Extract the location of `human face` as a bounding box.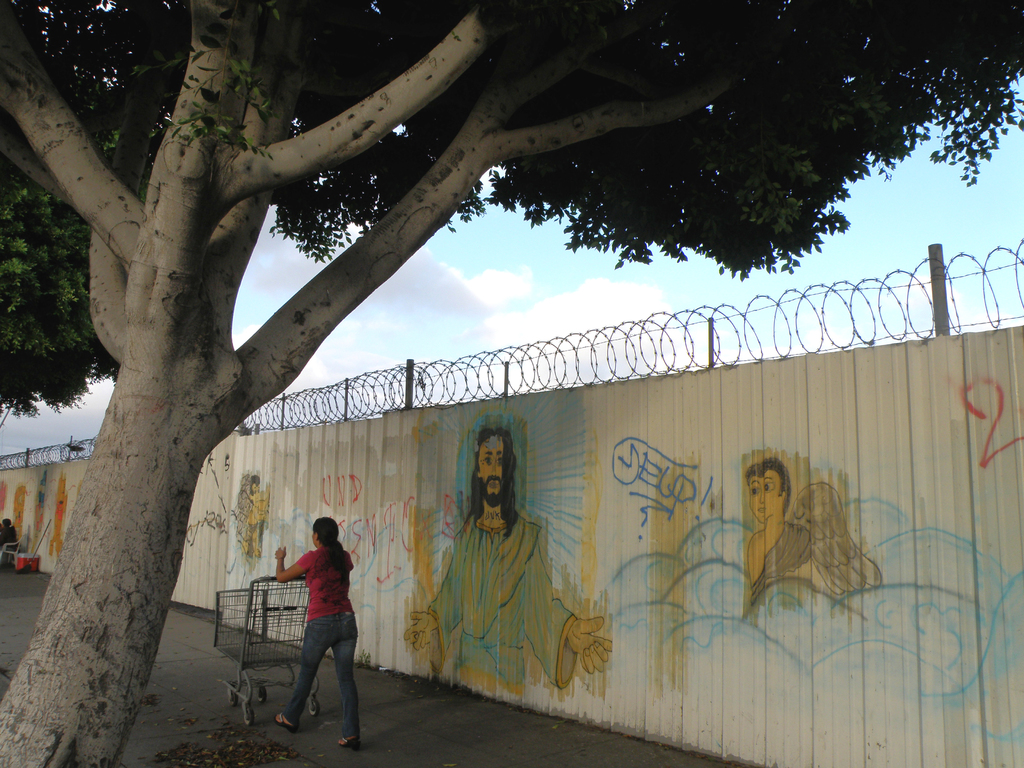
box=[750, 467, 778, 516].
